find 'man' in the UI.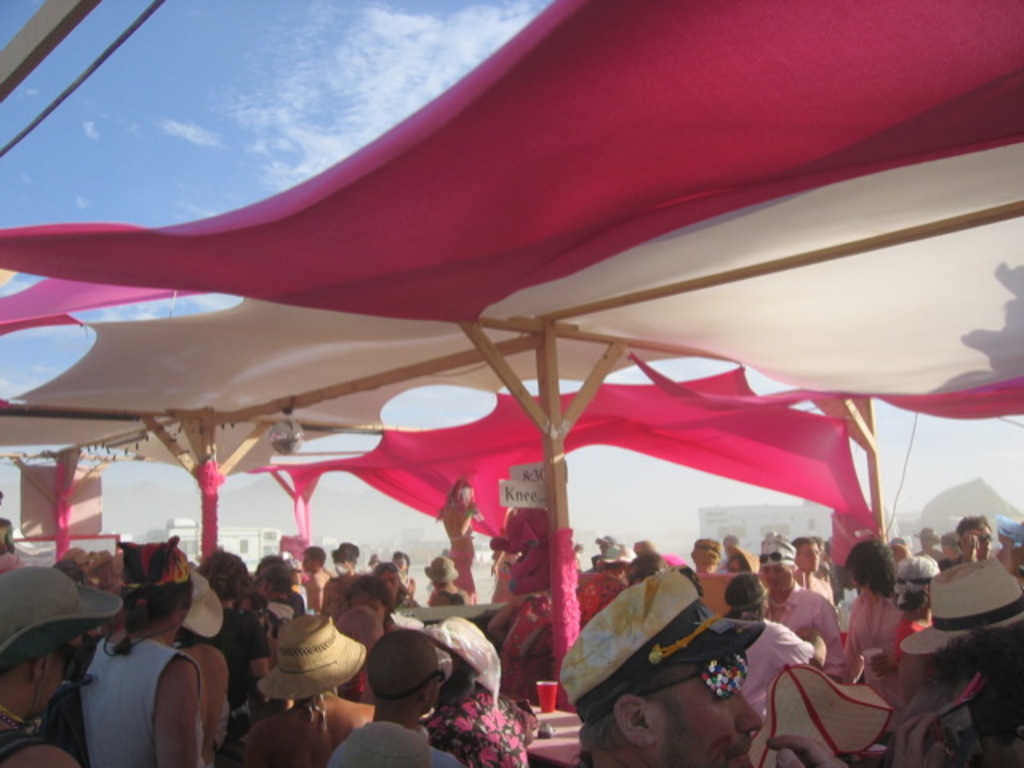
UI element at [left=296, top=539, right=333, bottom=606].
